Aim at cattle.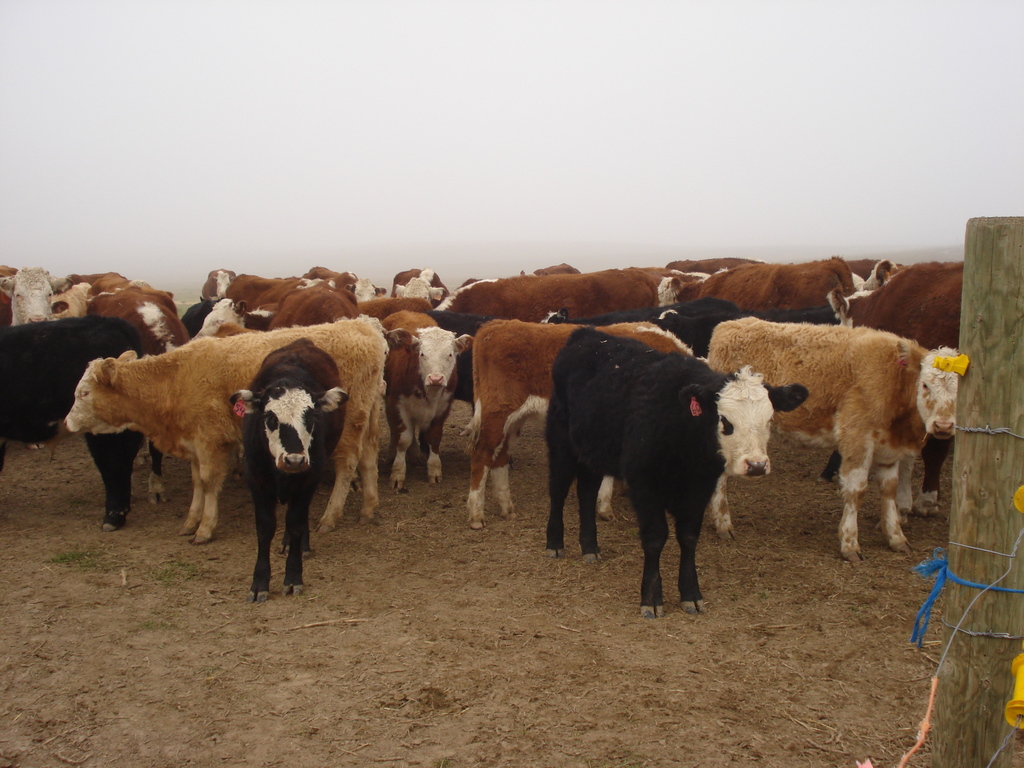
Aimed at (0,269,72,328).
